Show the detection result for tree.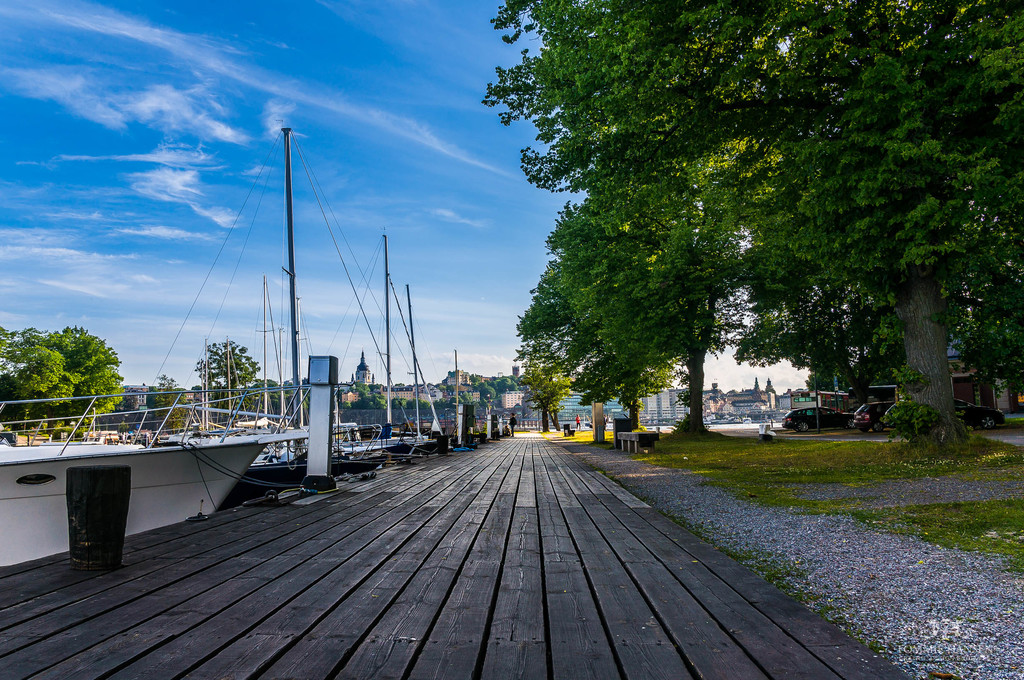
(800, 360, 846, 391).
